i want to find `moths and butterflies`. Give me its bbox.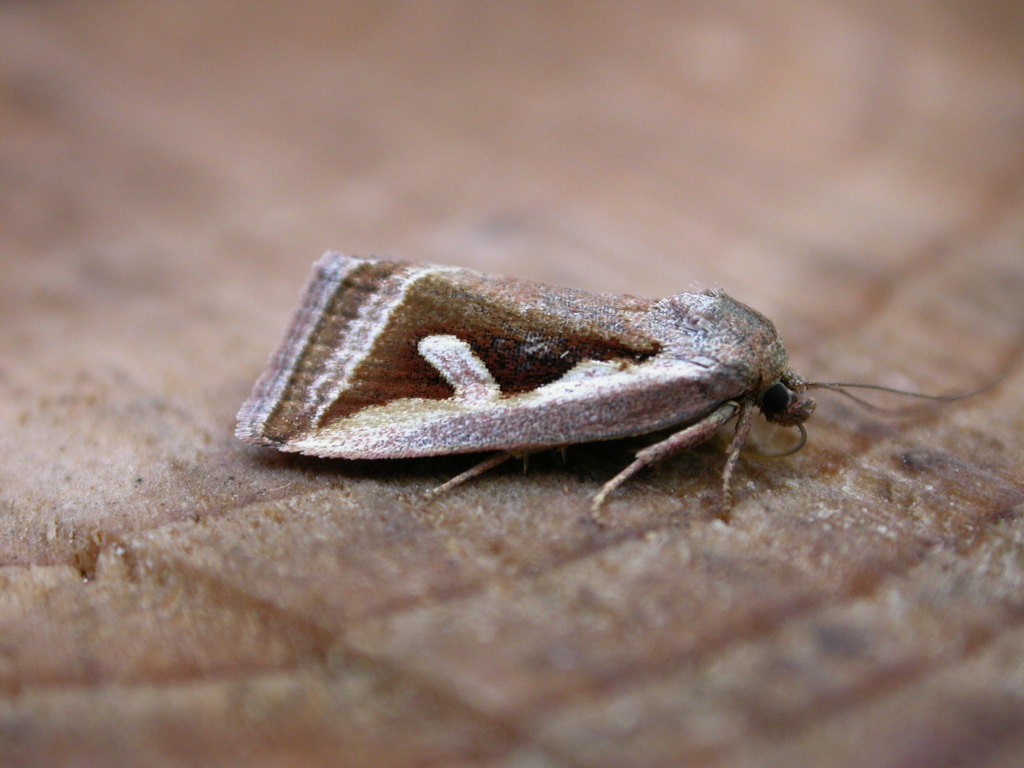
<bbox>234, 248, 1015, 530</bbox>.
